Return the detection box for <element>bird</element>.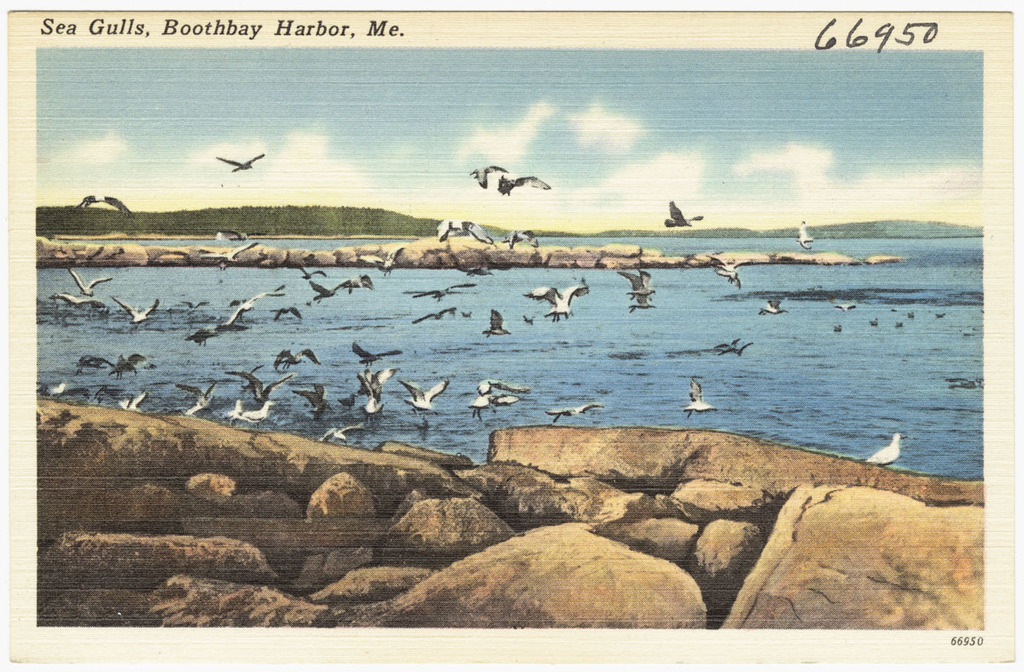
213, 153, 265, 177.
